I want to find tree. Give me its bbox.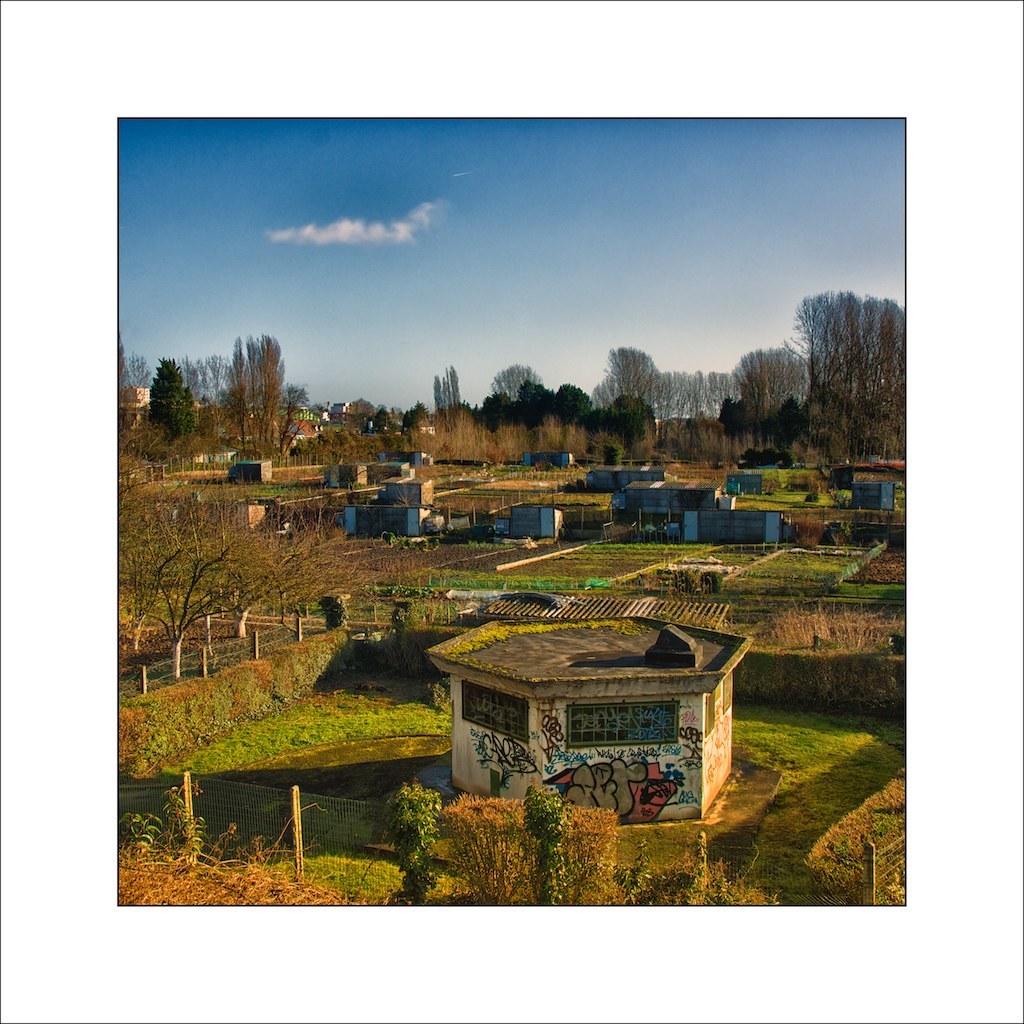
rect(428, 362, 471, 440).
